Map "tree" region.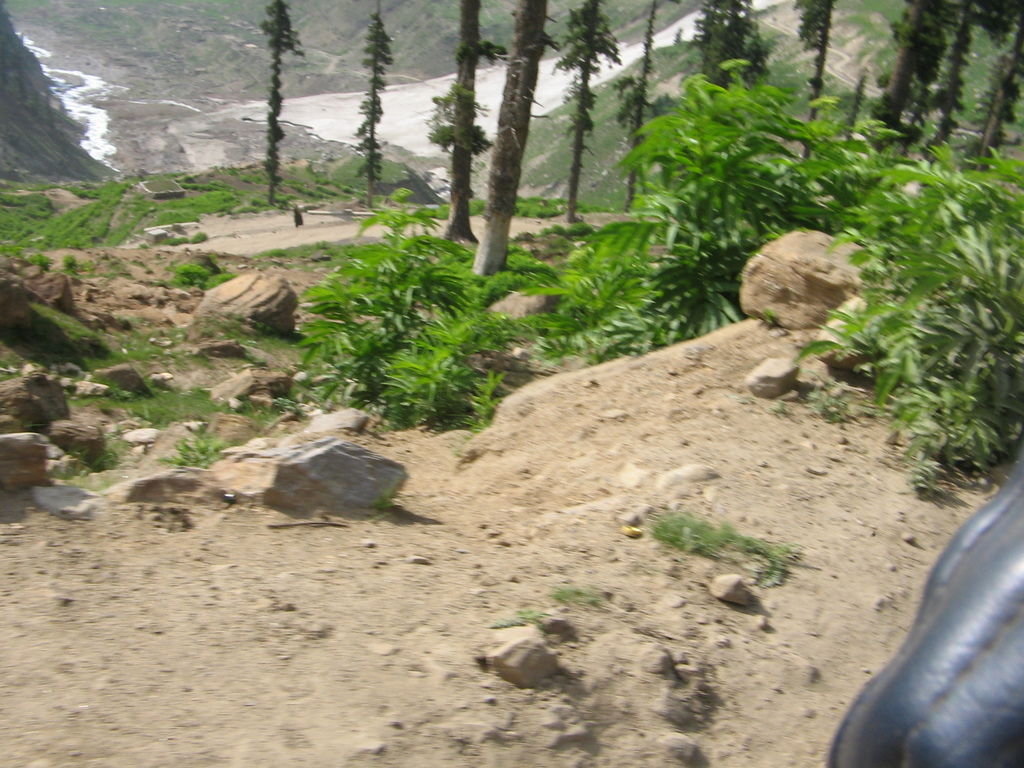
Mapped to (x1=361, y1=9, x2=402, y2=192).
